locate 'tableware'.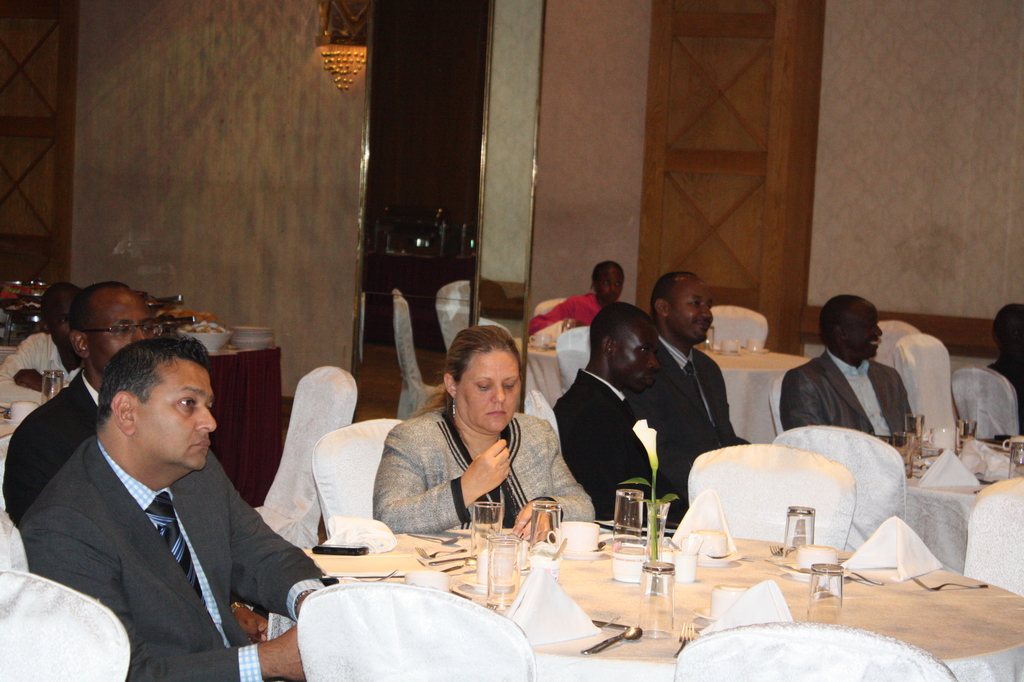
Bounding box: rect(532, 501, 558, 551).
